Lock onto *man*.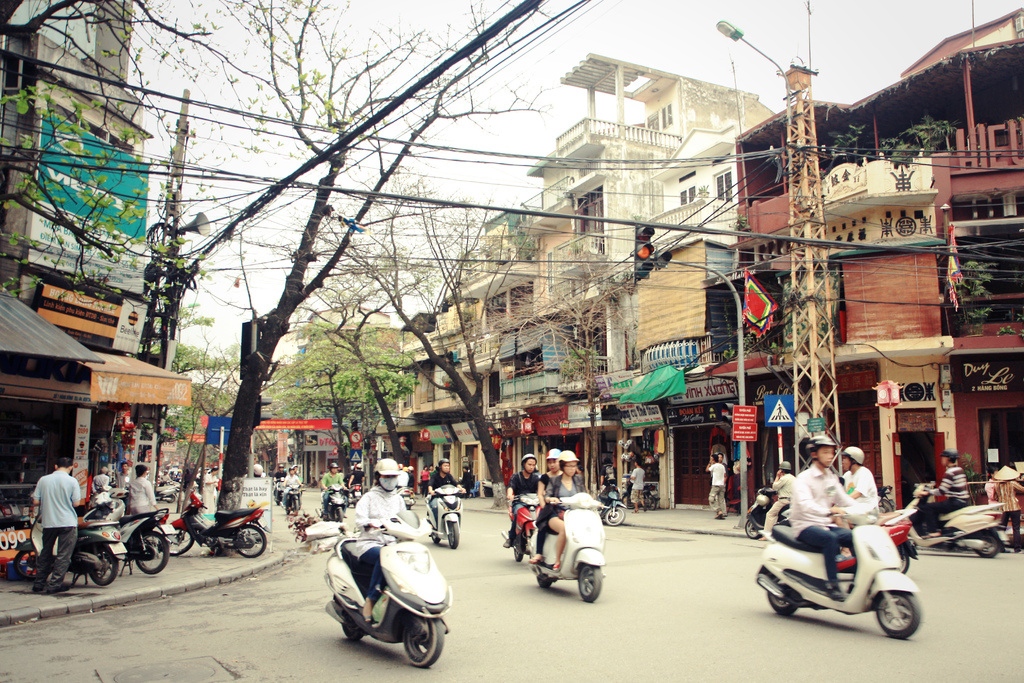
Locked: <bbox>703, 448, 731, 513</bbox>.
